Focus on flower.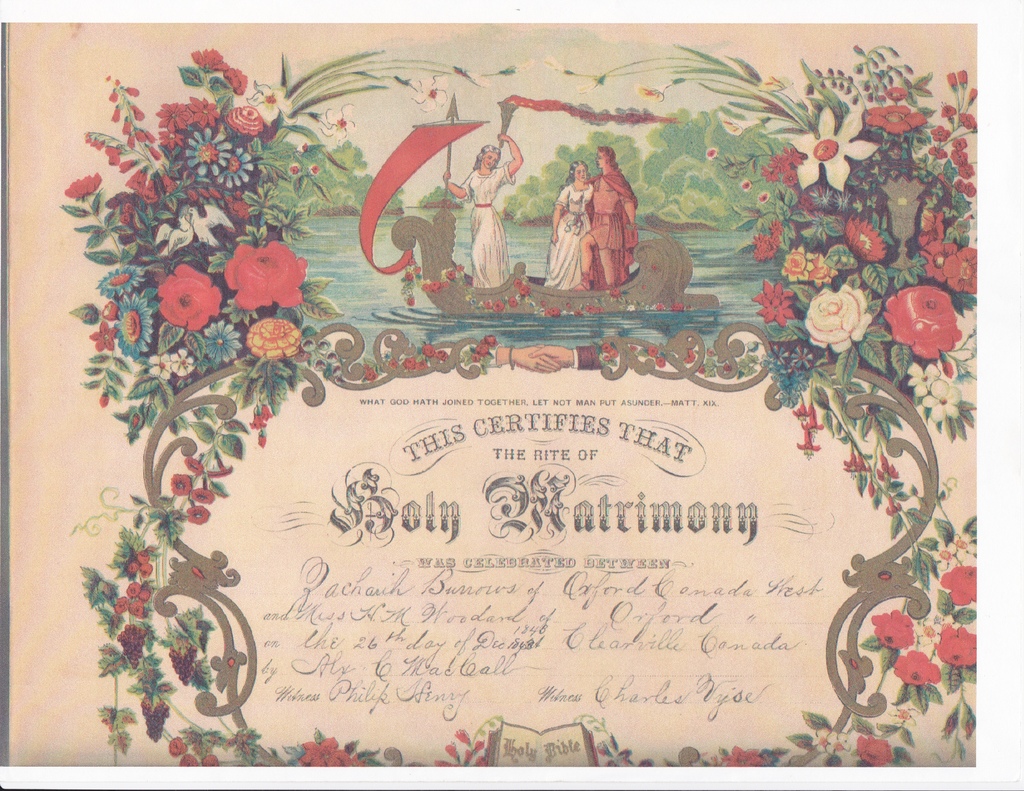
Focused at crop(63, 170, 100, 204).
